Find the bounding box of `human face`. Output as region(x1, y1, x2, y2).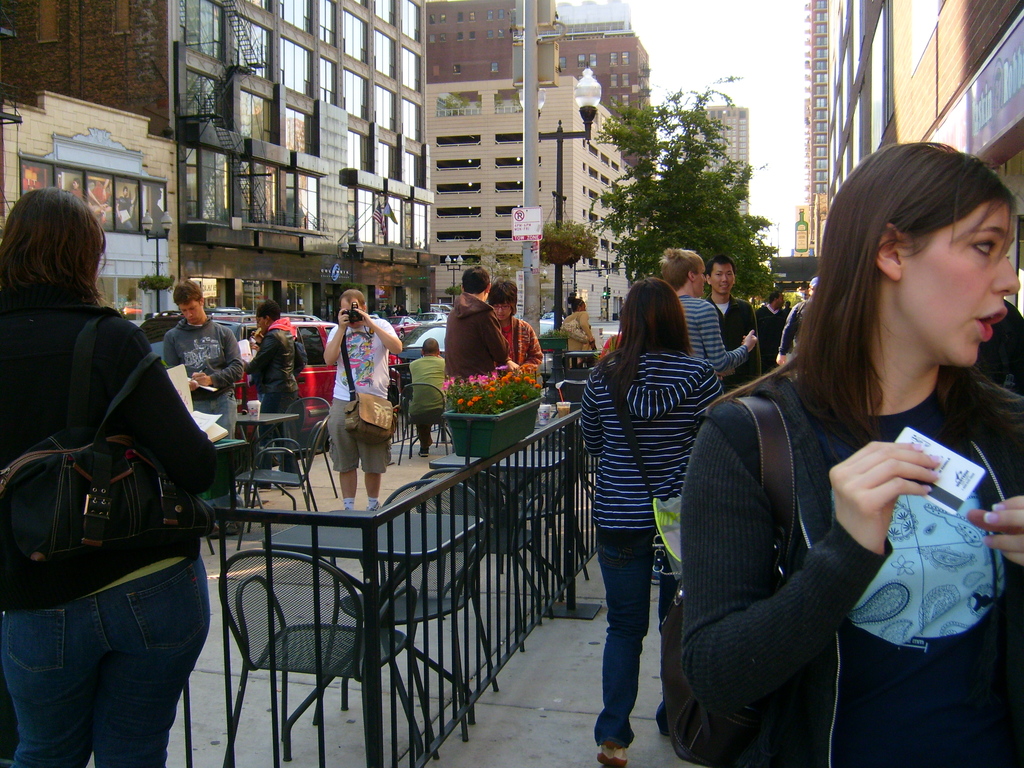
region(713, 268, 737, 297).
